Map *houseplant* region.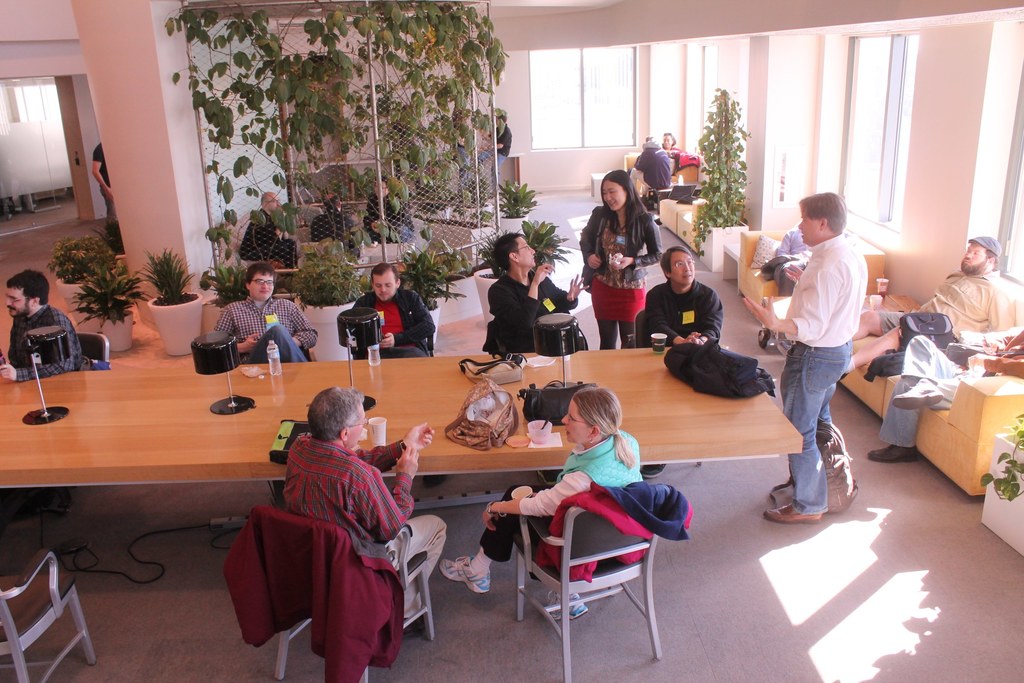
Mapped to {"left": 677, "top": 83, "right": 753, "bottom": 272}.
